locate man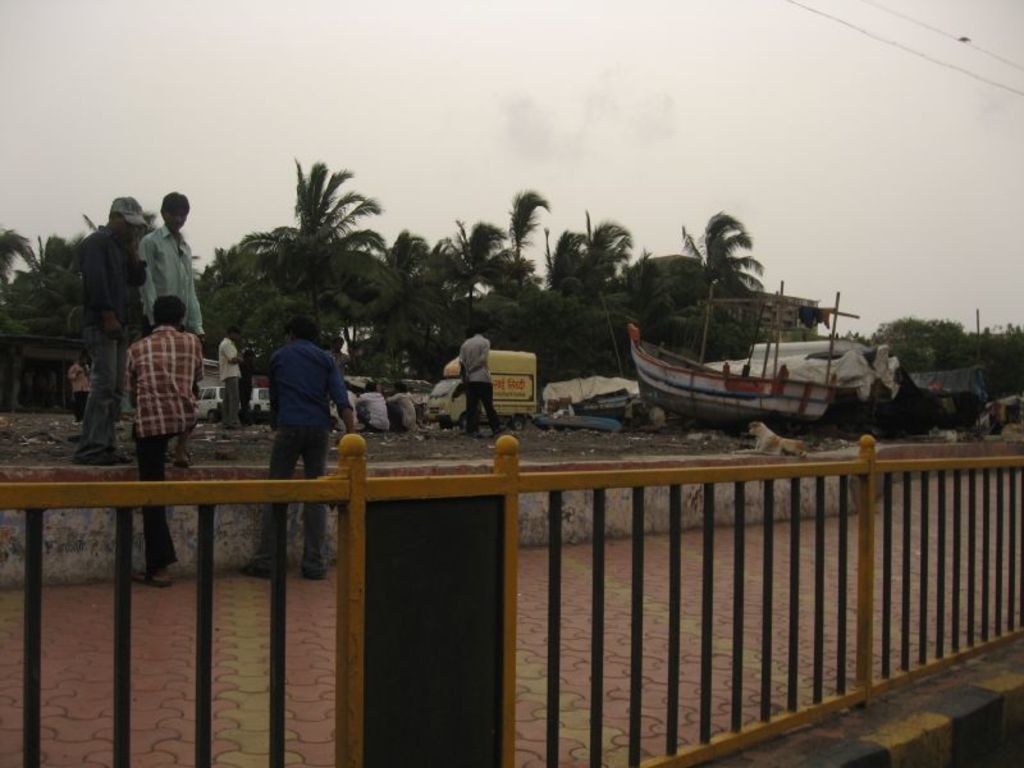
[x1=133, y1=191, x2=207, y2=462]
